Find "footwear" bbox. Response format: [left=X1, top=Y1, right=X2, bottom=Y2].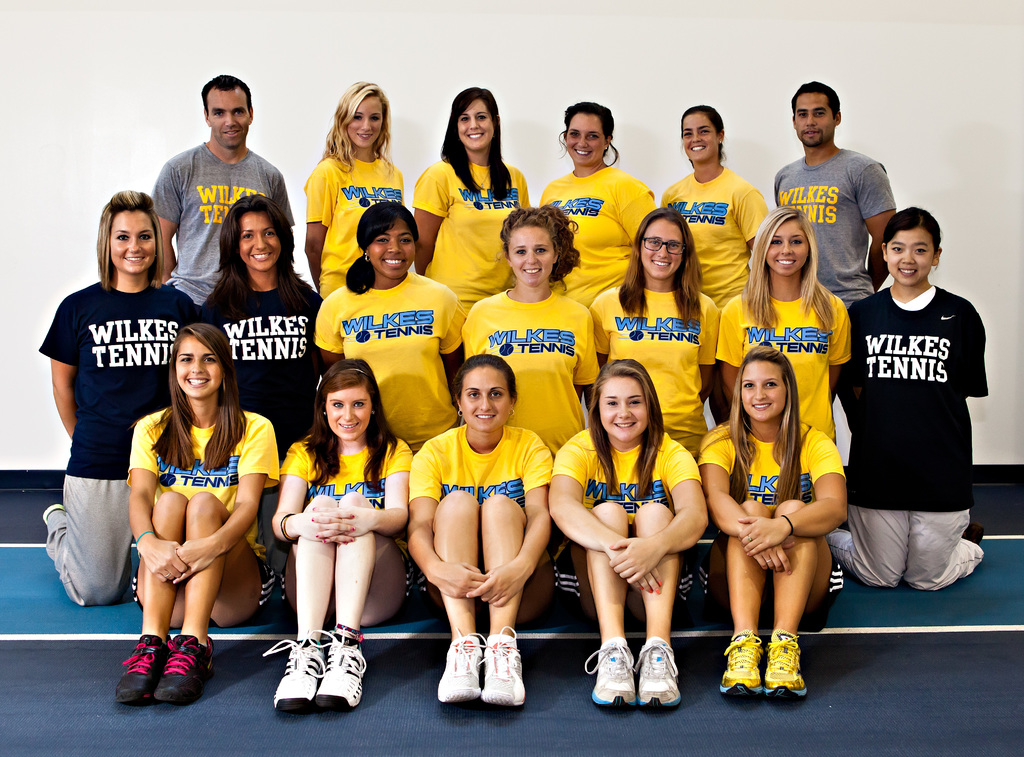
[left=593, top=639, right=632, bottom=709].
